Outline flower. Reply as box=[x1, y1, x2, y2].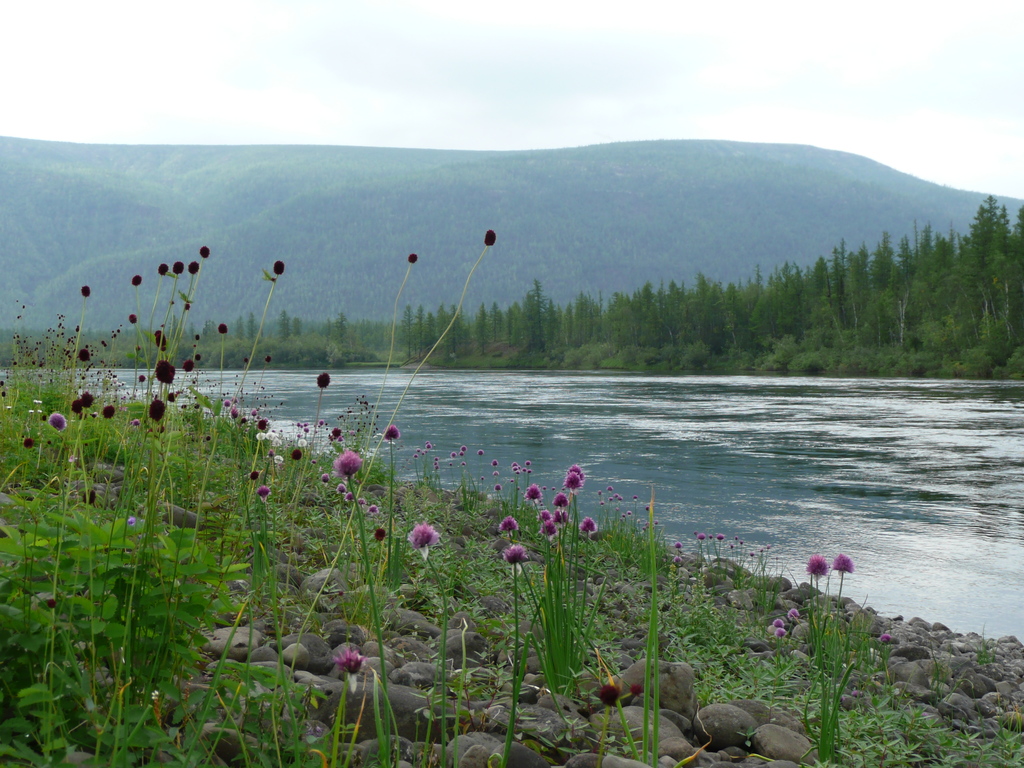
box=[153, 329, 169, 353].
